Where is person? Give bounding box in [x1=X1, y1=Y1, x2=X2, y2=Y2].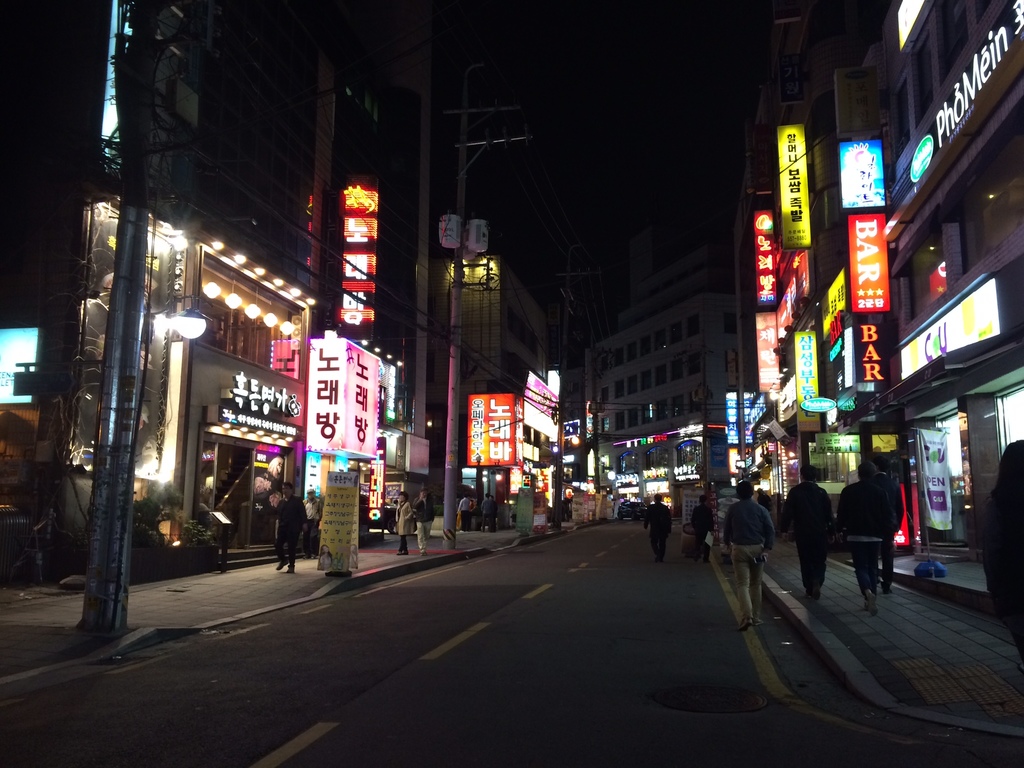
[x1=779, y1=460, x2=831, y2=604].
